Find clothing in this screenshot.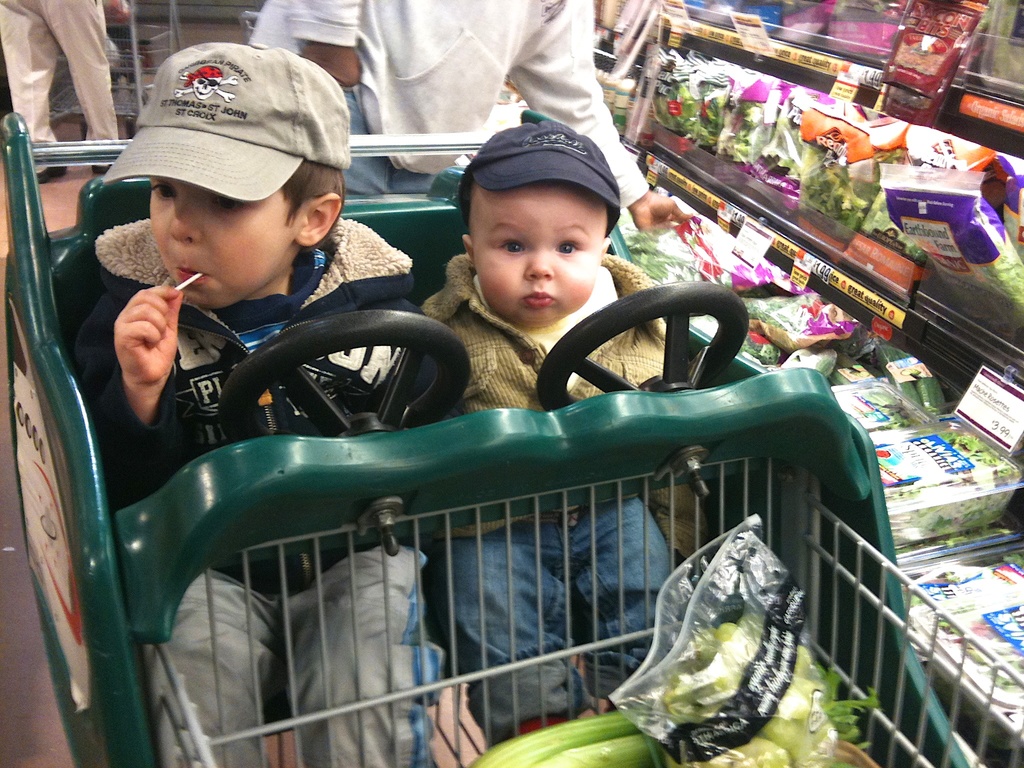
The bounding box for clothing is bbox=(416, 249, 682, 725).
